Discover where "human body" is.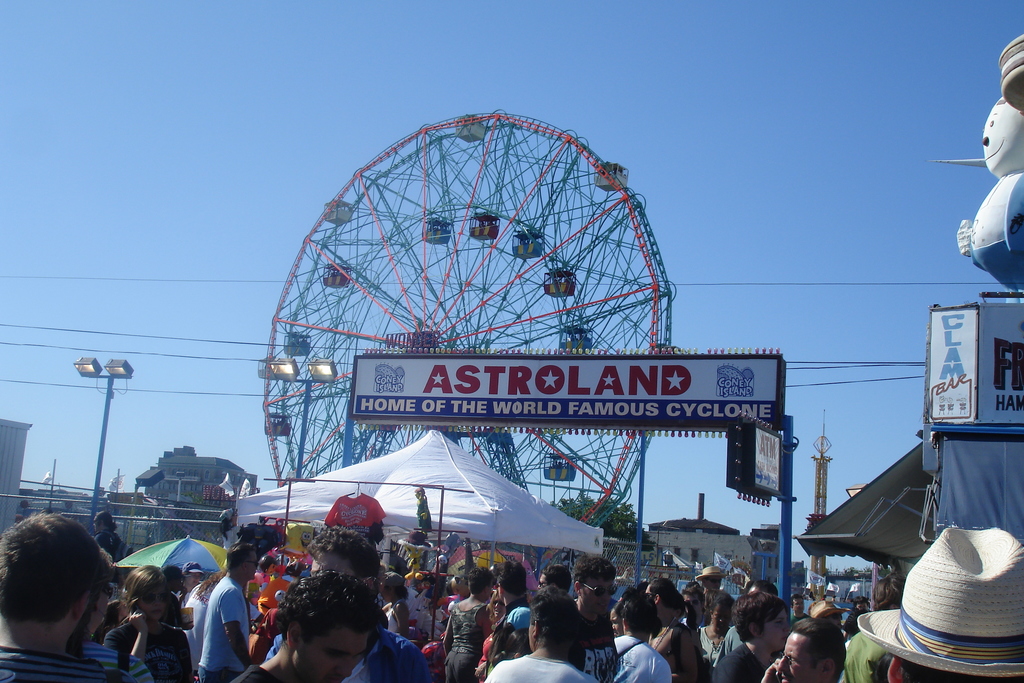
Discovered at x1=0, y1=511, x2=125, y2=682.
